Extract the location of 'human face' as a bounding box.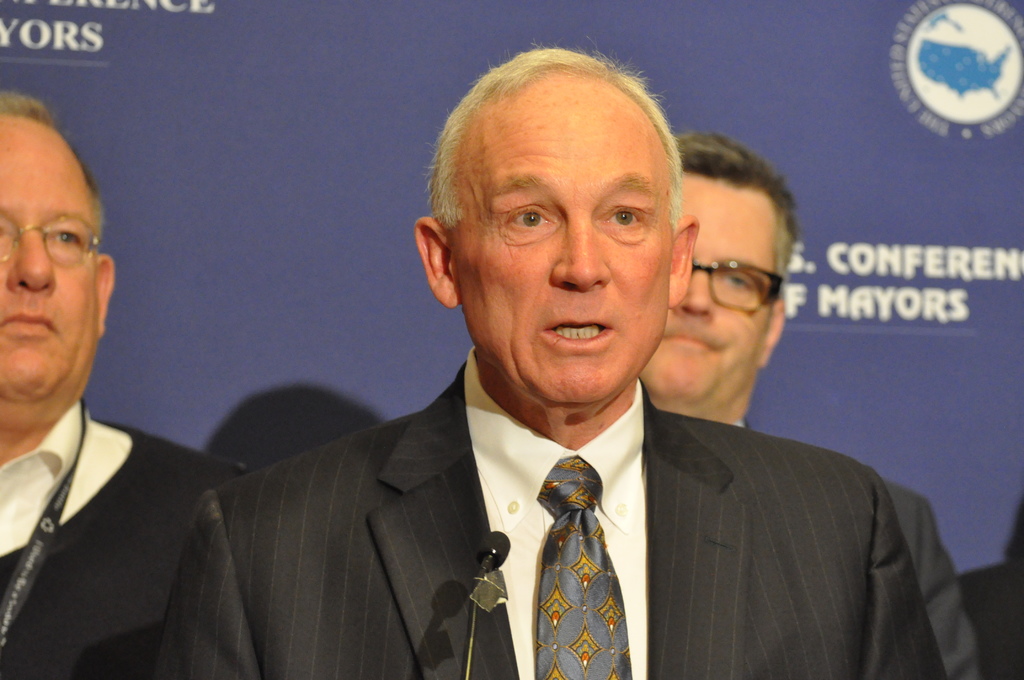
[454,75,672,396].
